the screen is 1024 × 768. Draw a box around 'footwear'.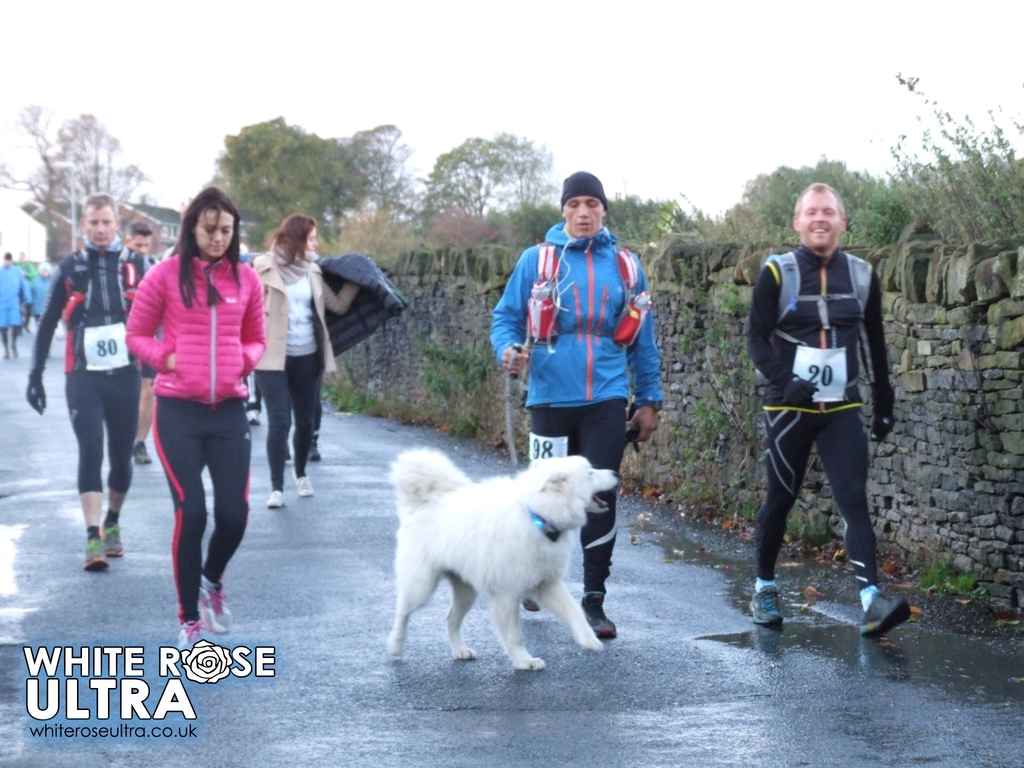
BBox(285, 447, 295, 467).
